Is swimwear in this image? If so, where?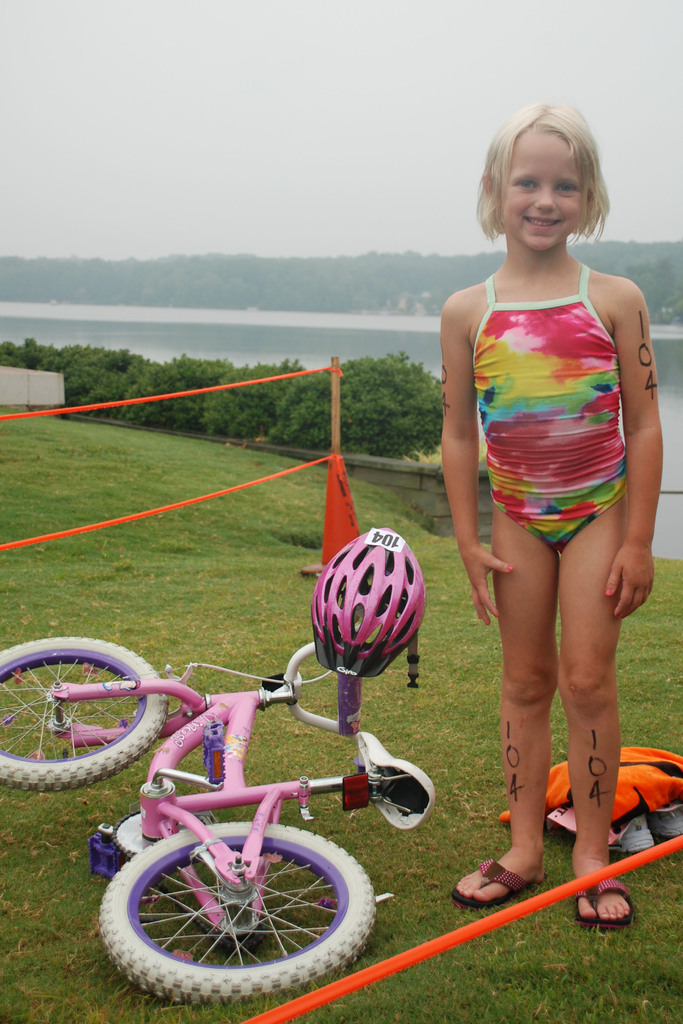
Yes, at 468 264 641 559.
